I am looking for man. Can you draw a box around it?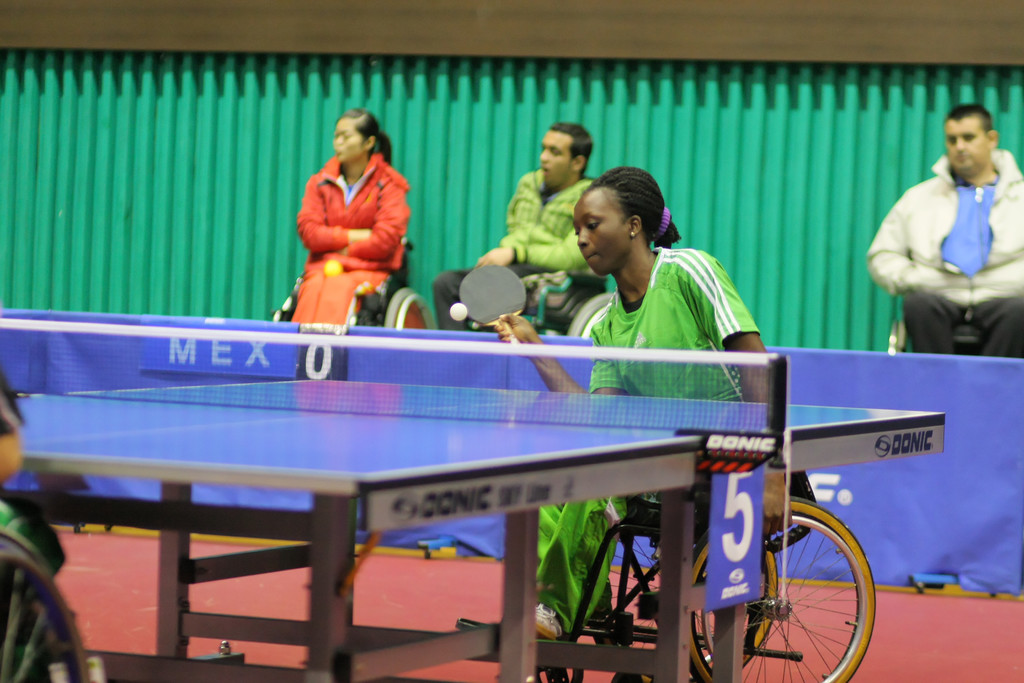
Sure, the bounding box is (x1=866, y1=101, x2=1016, y2=368).
